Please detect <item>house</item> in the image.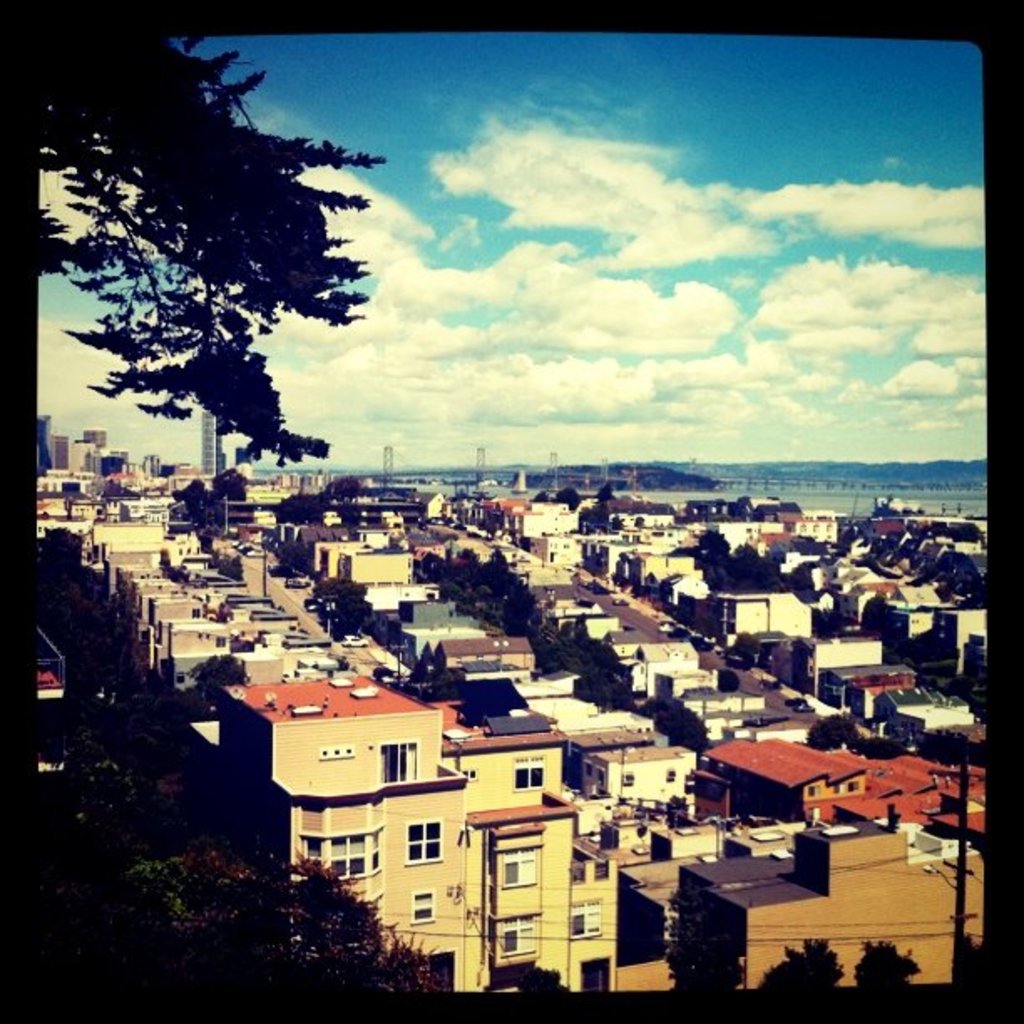
(38, 418, 64, 472).
